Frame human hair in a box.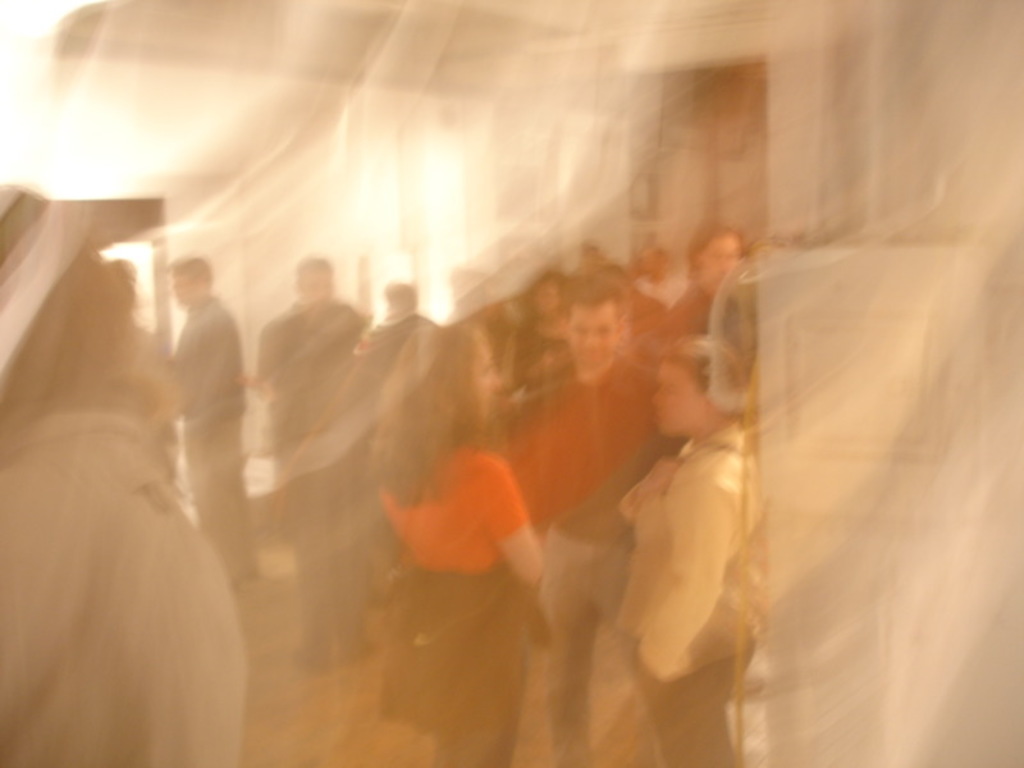
x1=567 y1=278 x2=622 y2=323.
